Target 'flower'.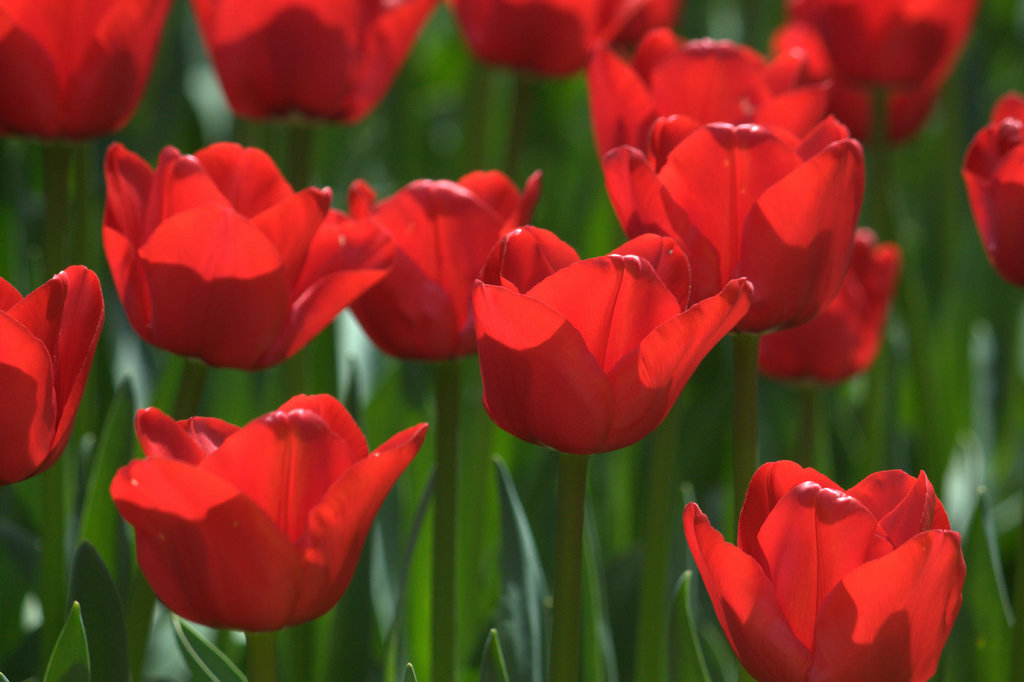
Target region: pyautogui.locateOnScreen(957, 87, 1023, 291).
